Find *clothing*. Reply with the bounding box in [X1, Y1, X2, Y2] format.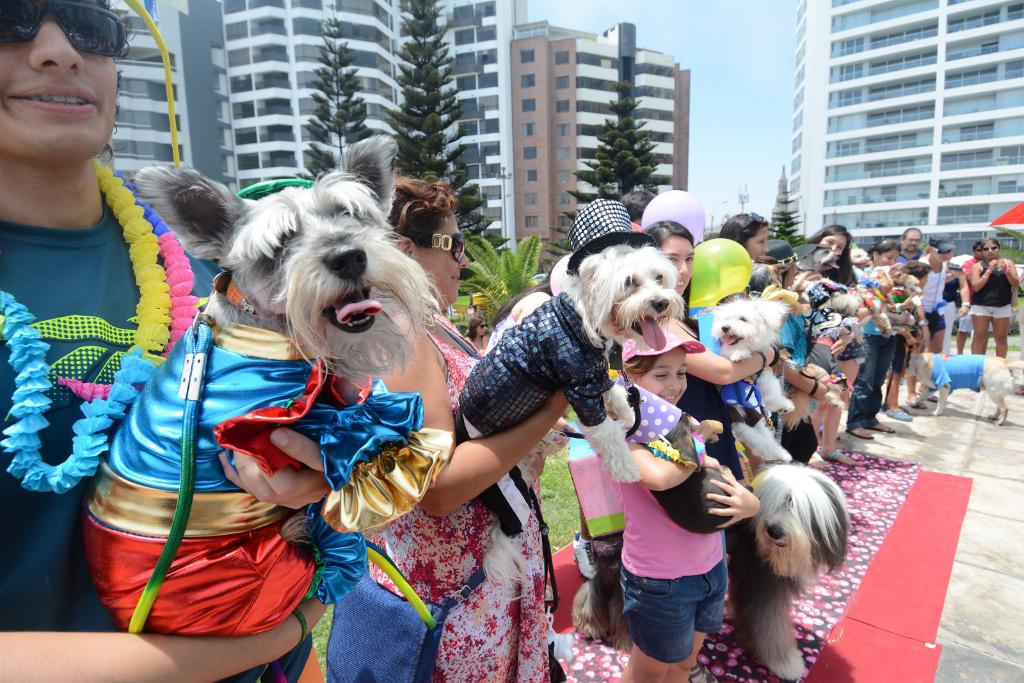
[600, 455, 723, 660].
